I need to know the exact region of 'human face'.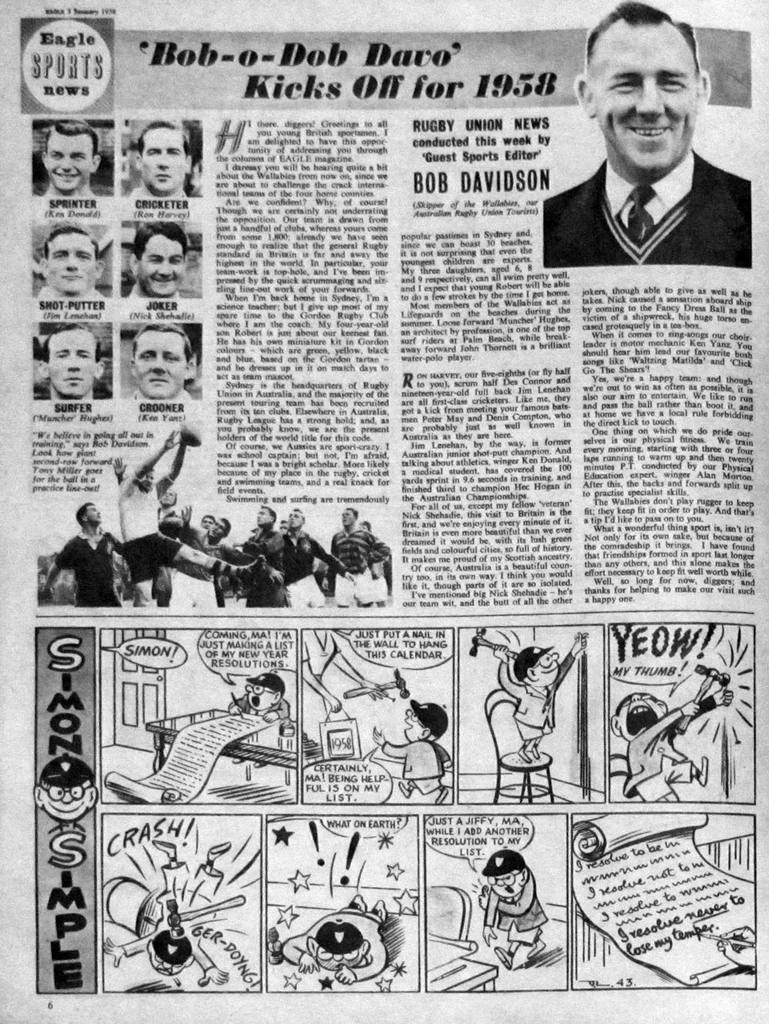
Region: 88/504/102/522.
